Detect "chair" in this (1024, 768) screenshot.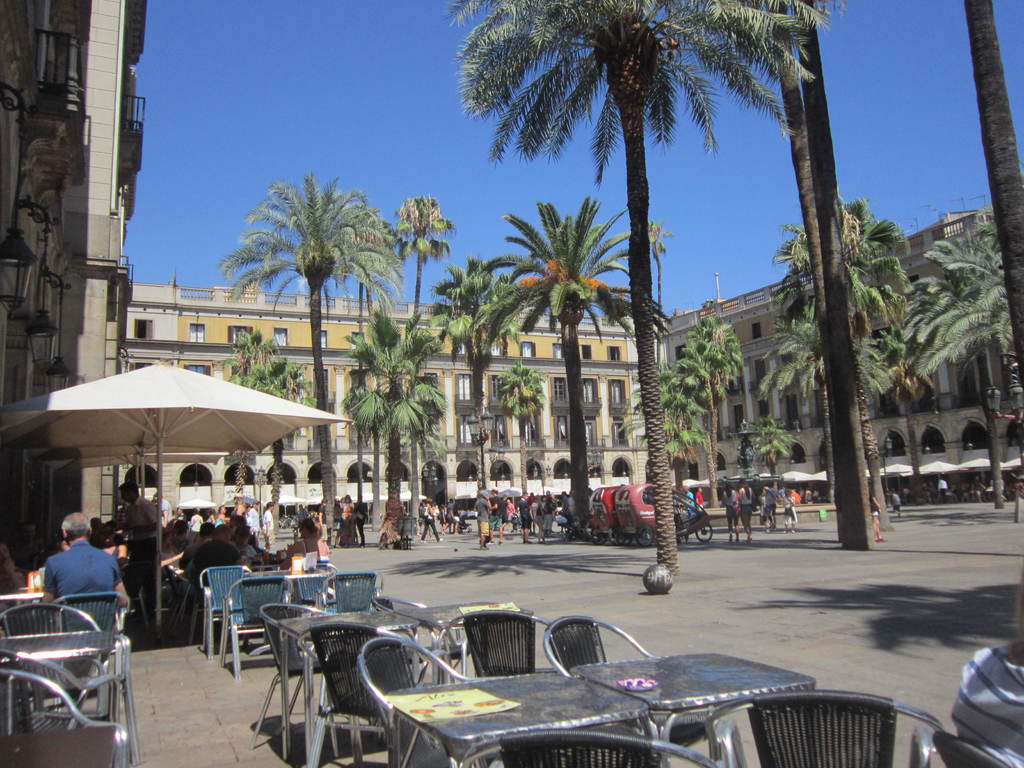
Detection: 543:611:715:767.
